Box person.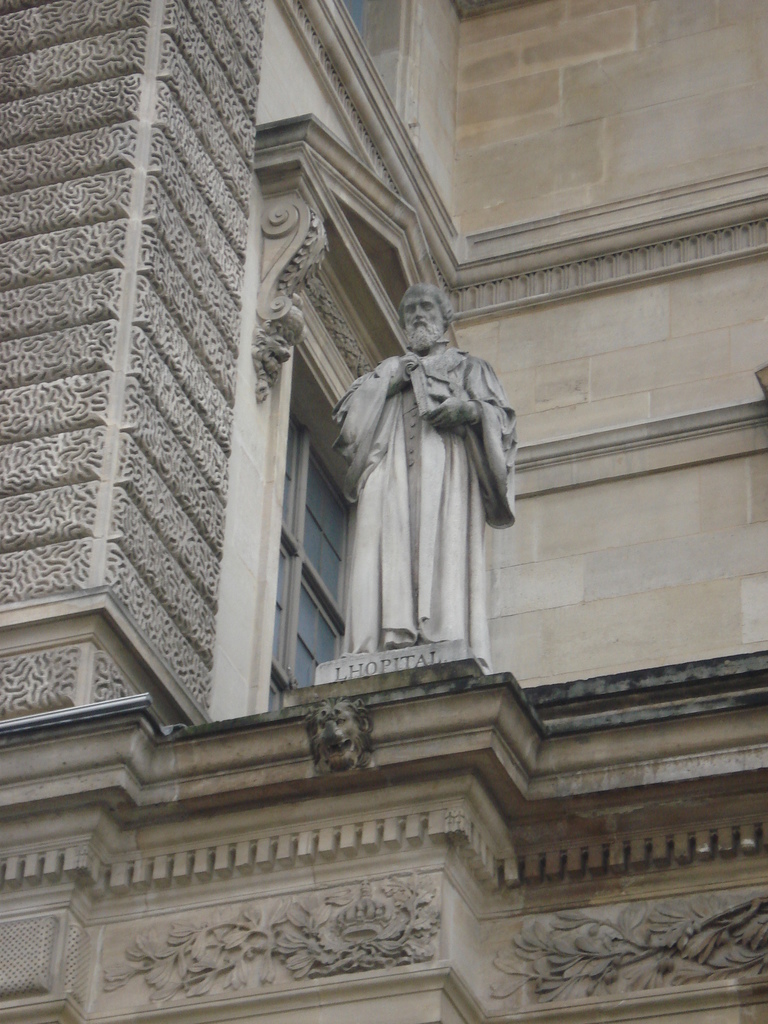
x1=326, y1=289, x2=527, y2=674.
